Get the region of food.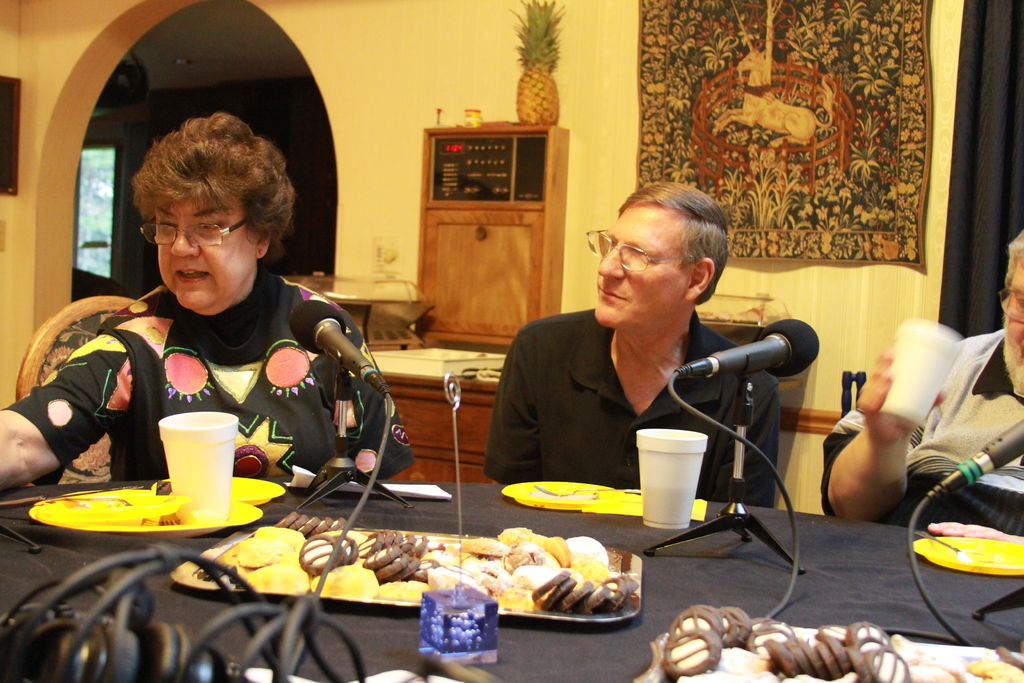
bbox=[533, 488, 602, 503].
